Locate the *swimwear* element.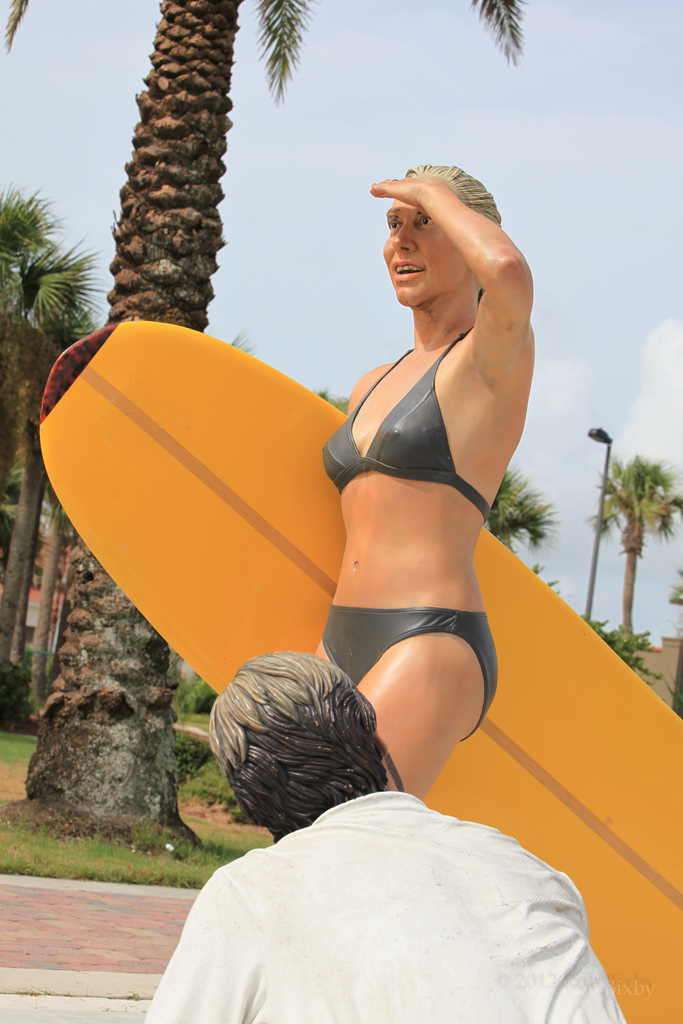
Element bbox: bbox(319, 327, 488, 513).
